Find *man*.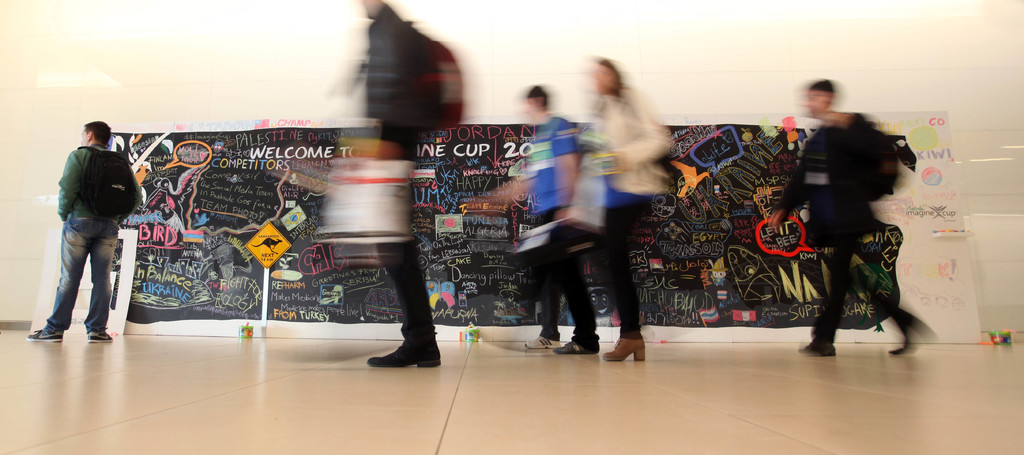
select_region(38, 113, 127, 363).
